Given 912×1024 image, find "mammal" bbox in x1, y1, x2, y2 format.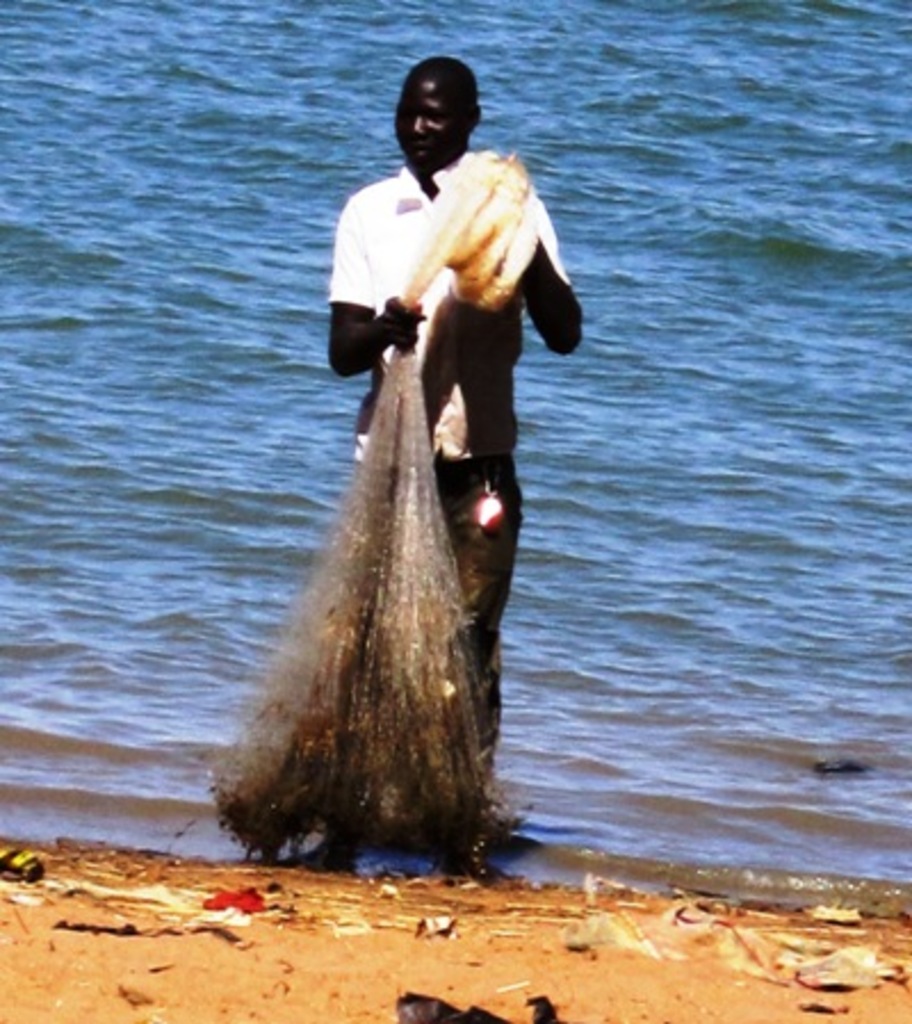
287, 50, 593, 887.
